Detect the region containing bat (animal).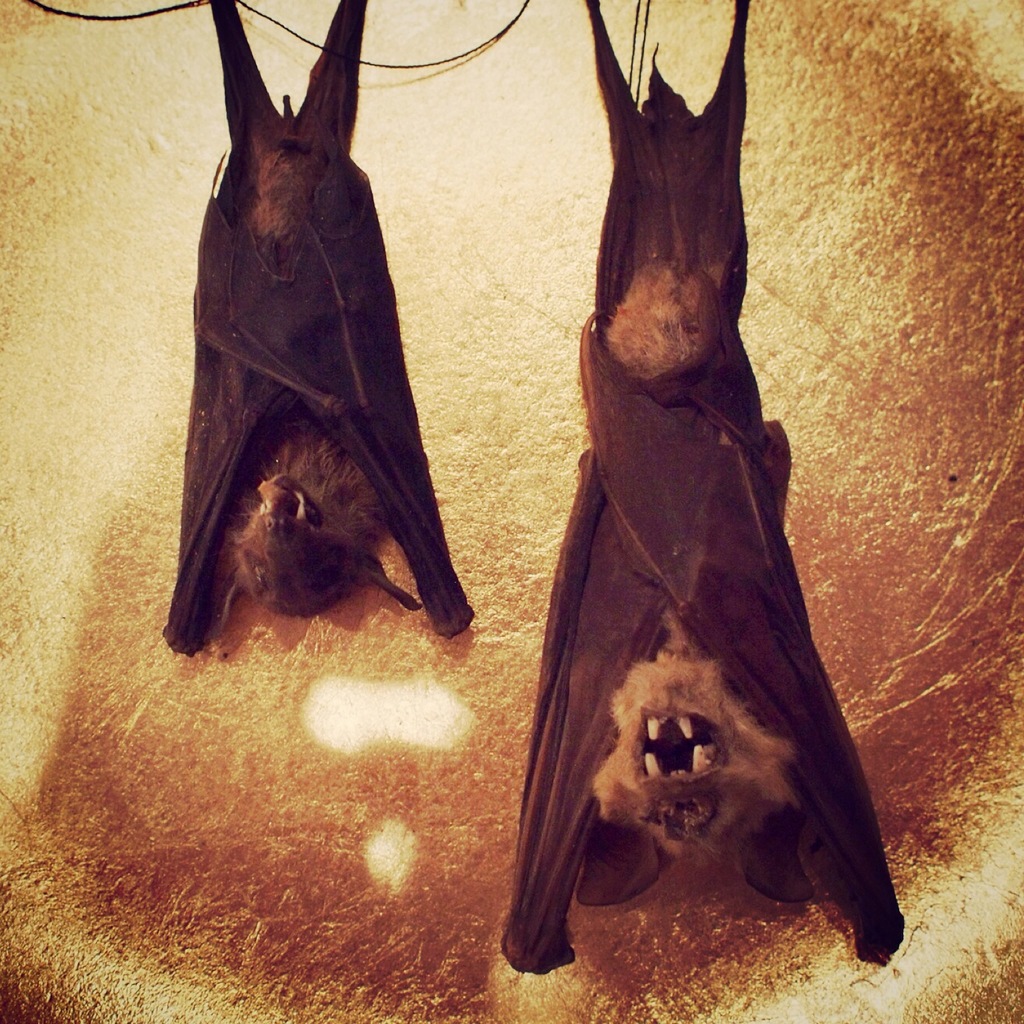
bbox=[157, 0, 475, 653].
